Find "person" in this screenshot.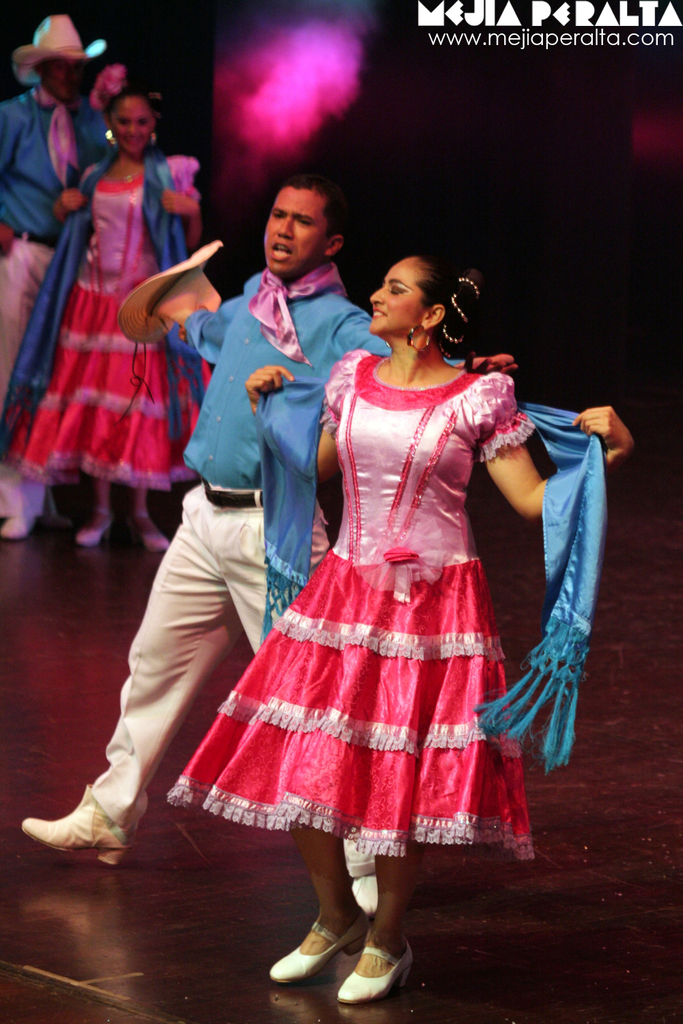
The bounding box for "person" is box=[8, 62, 202, 556].
